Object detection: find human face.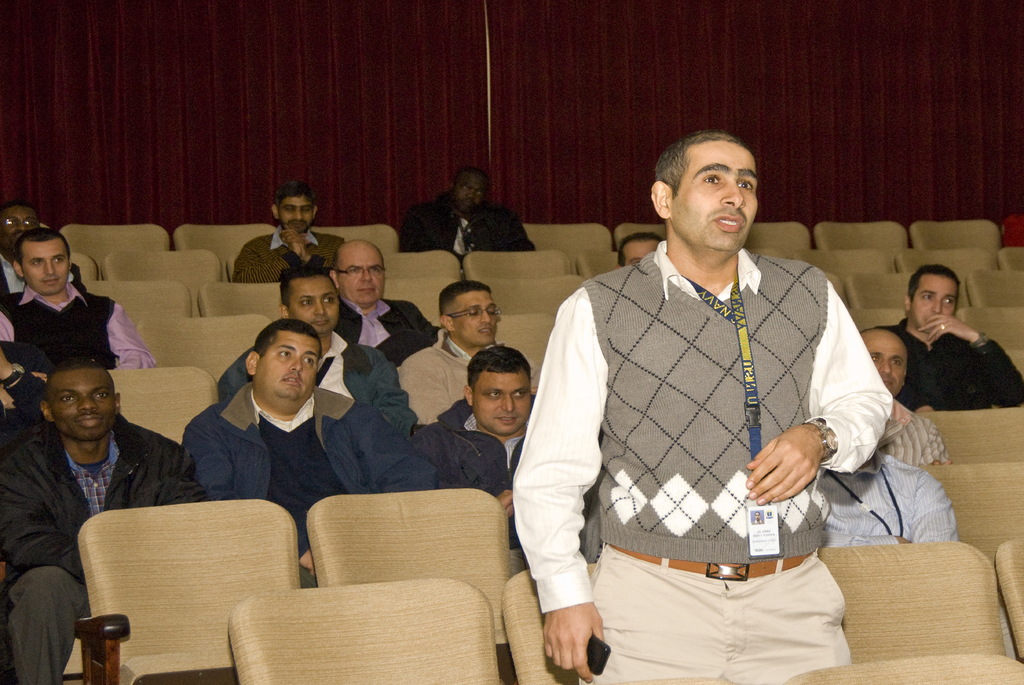
box=[454, 174, 485, 216].
